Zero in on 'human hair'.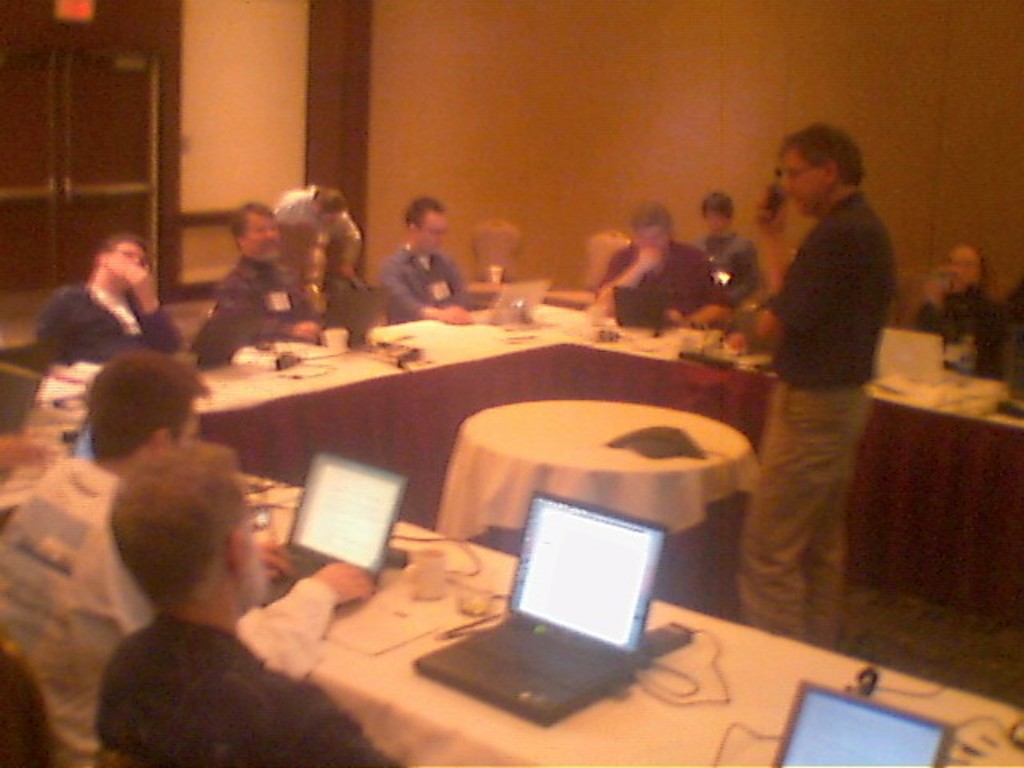
Zeroed in: [x1=93, y1=344, x2=214, y2=469].
